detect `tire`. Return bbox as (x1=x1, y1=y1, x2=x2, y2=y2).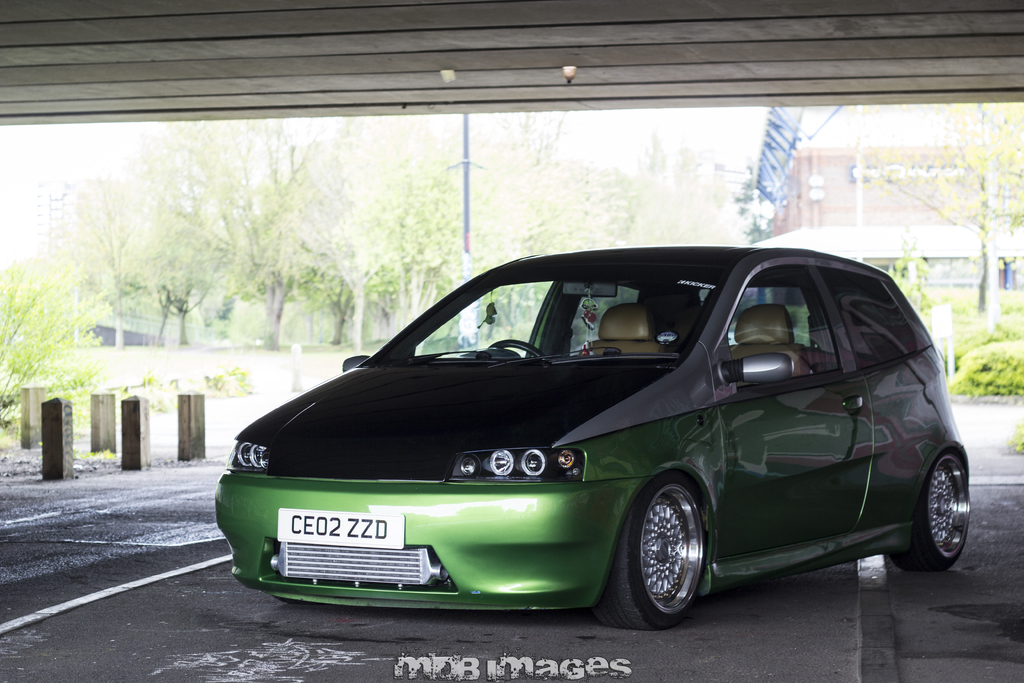
(x1=626, y1=481, x2=723, y2=625).
